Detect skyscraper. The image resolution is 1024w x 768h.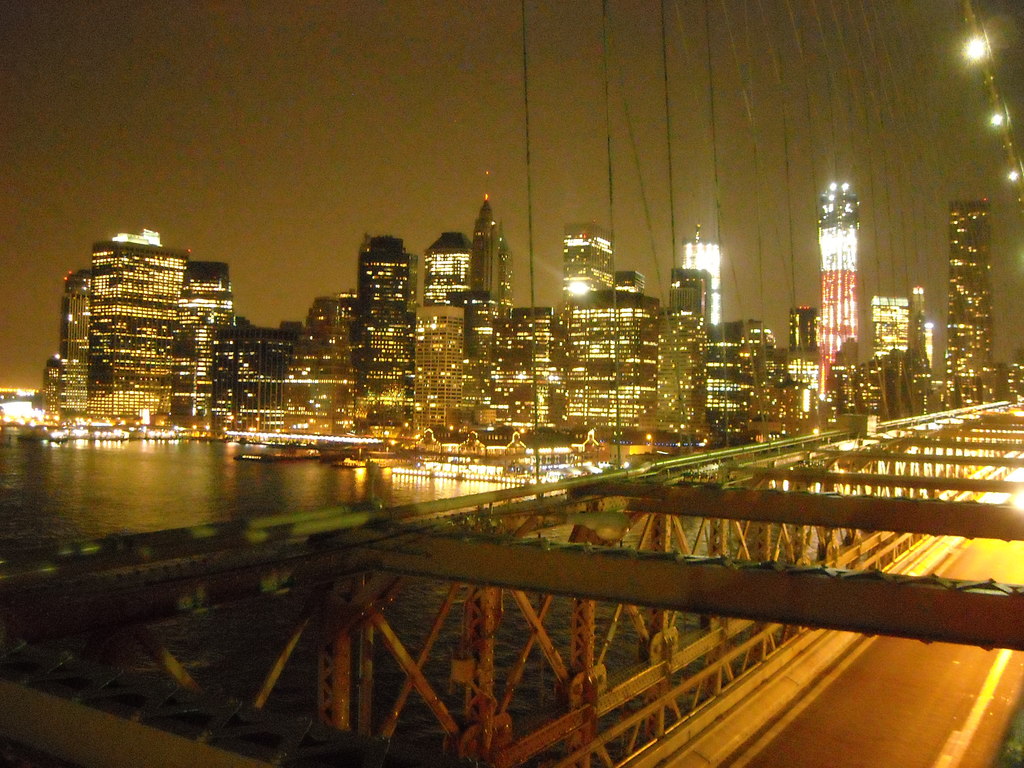
region(428, 219, 478, 292).
